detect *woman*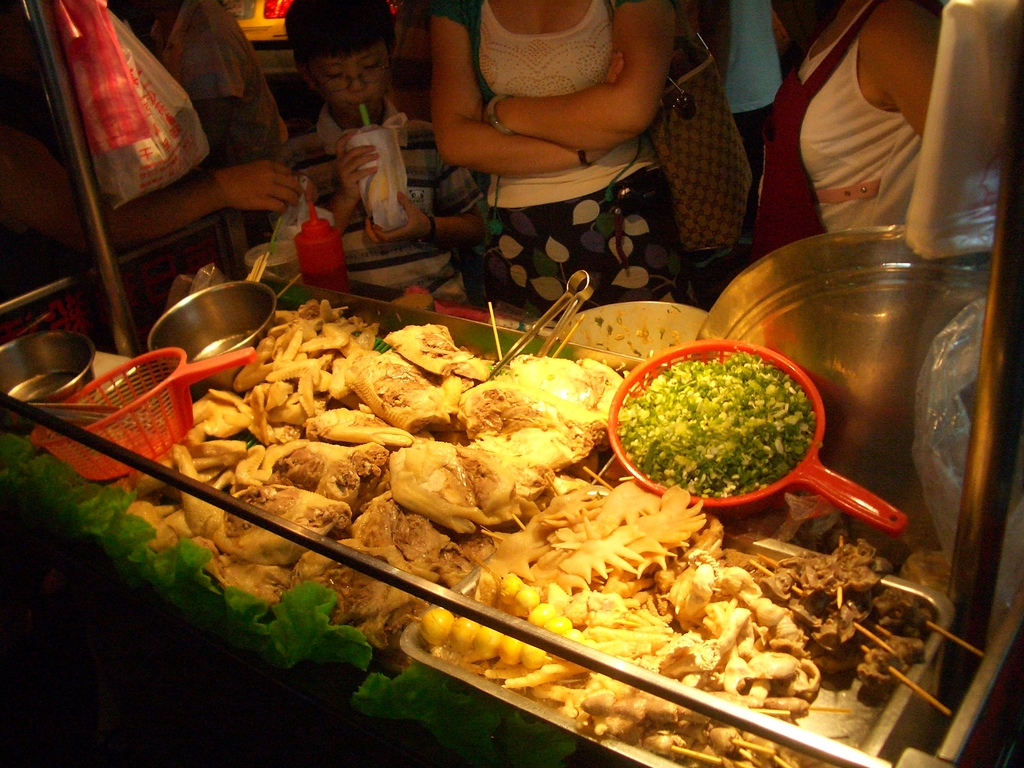
rect(429, 0, 701, 308)
